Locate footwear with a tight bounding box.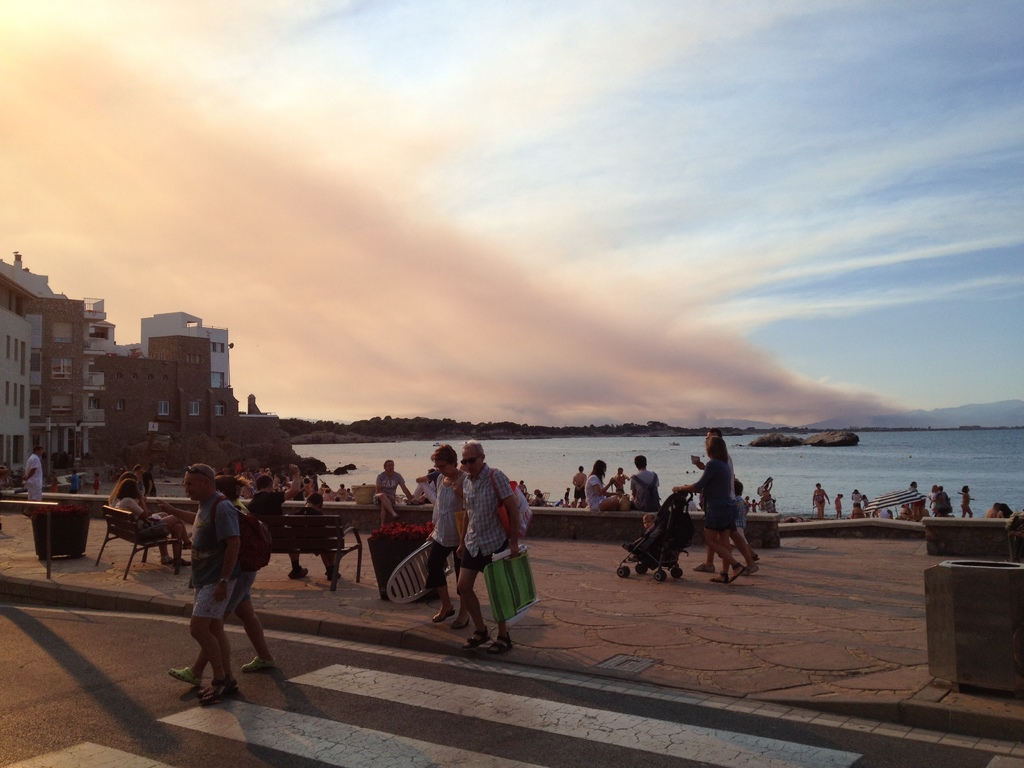
crop(692, 558, 721, 593).
